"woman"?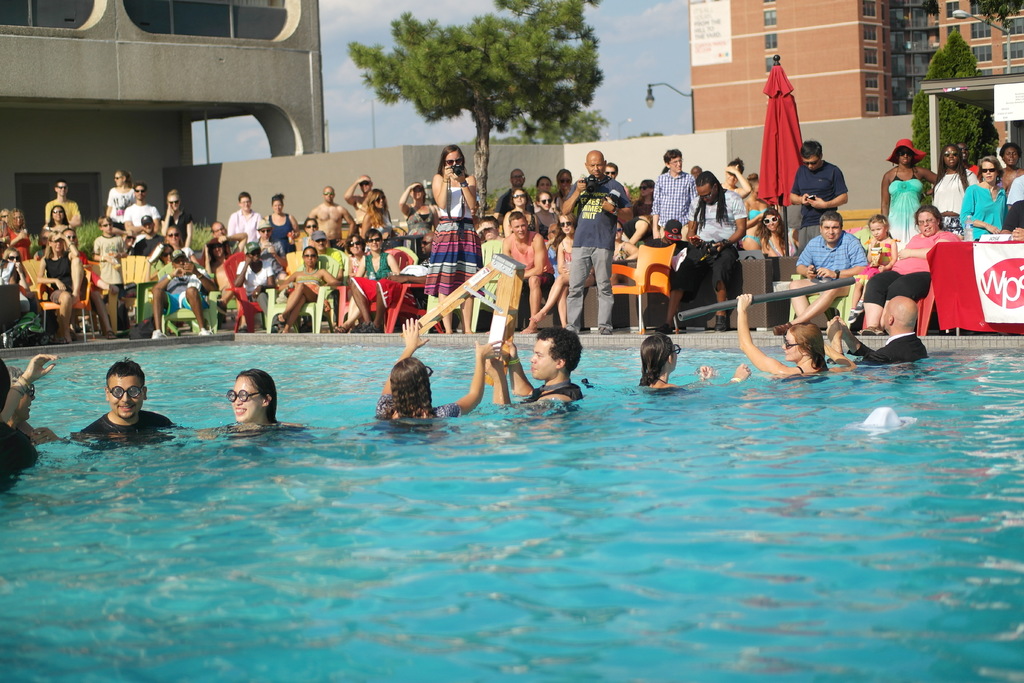
x1=720 y1=159 x2=751 y2=198
